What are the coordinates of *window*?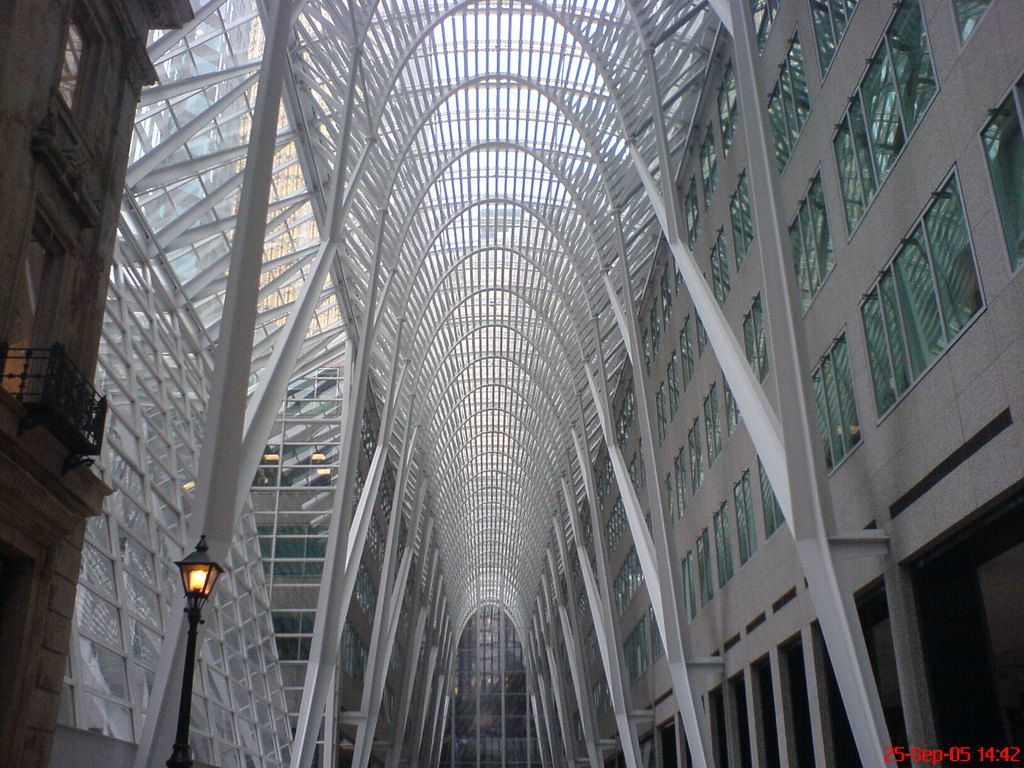
(x1=712, y1=501, x2=732, y2=587).
